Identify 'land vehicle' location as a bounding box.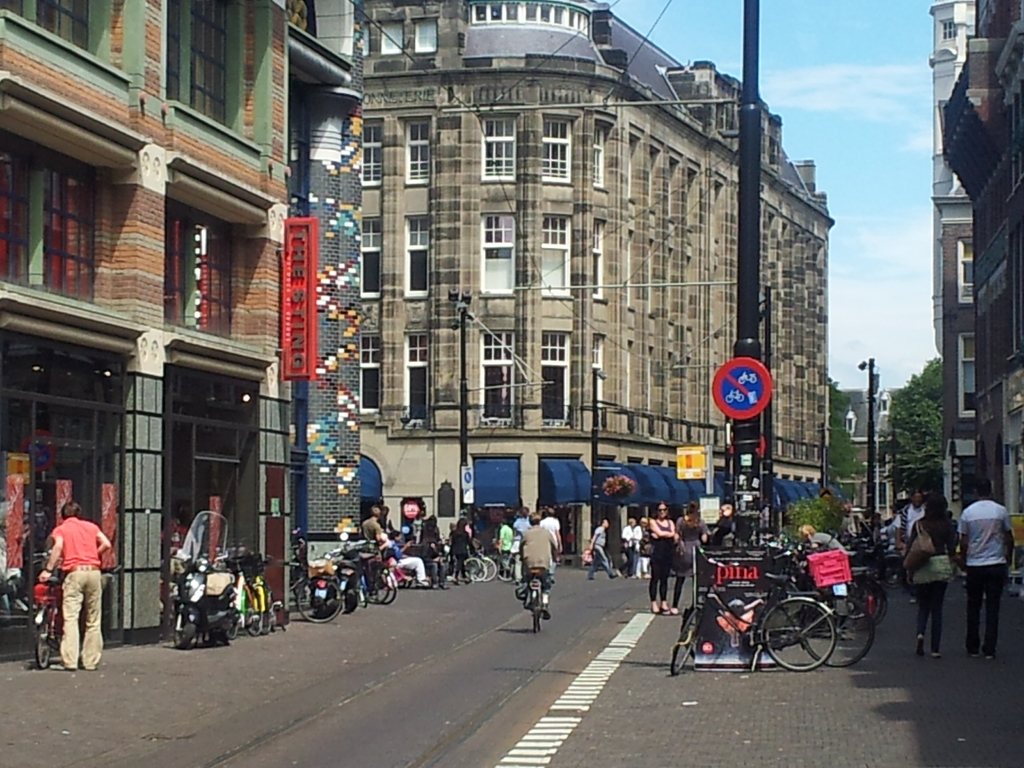
(180,509,241,648).
